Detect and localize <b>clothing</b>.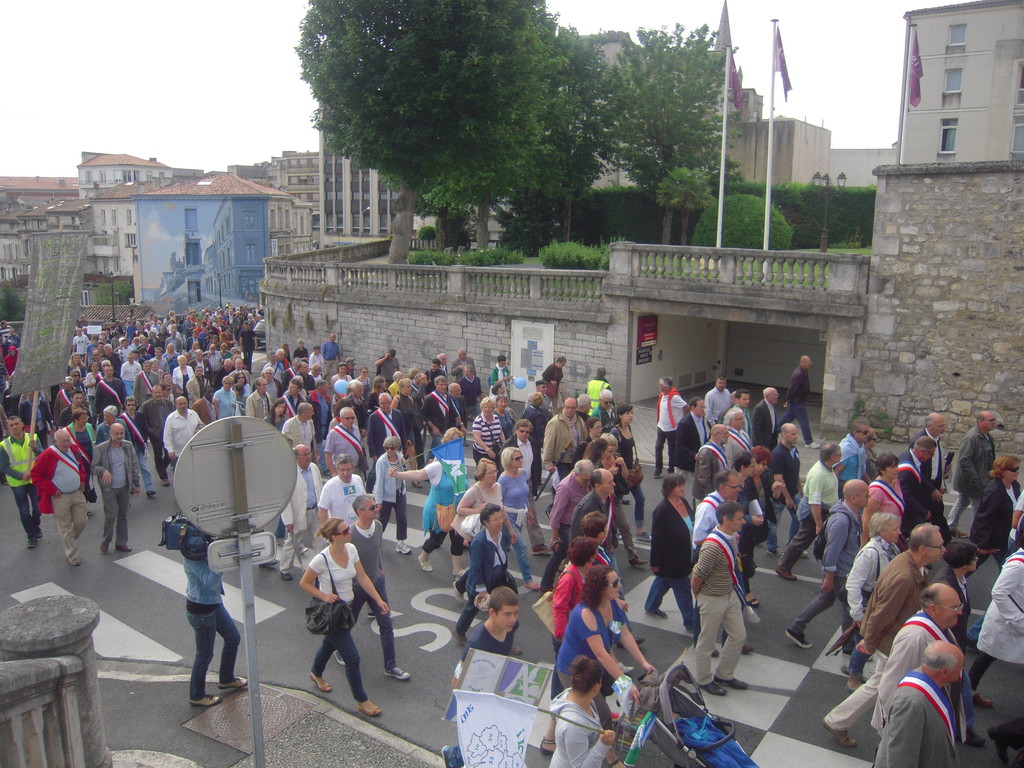
Localized at rect(673, 408, 714, 468).
